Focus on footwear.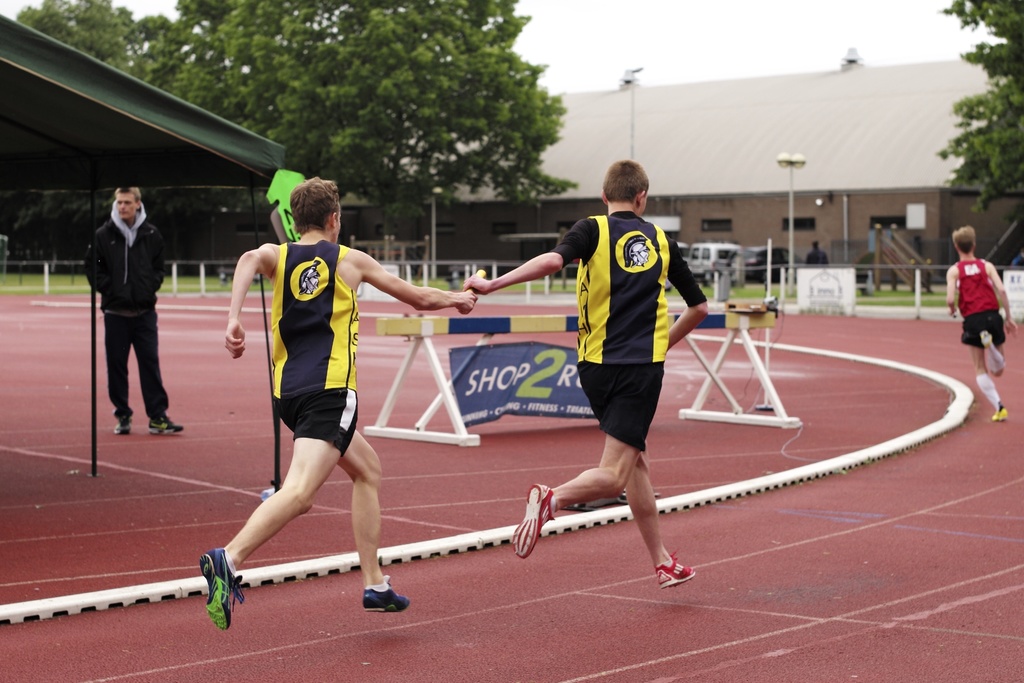
Focused at (360, 578, 413, 616).
